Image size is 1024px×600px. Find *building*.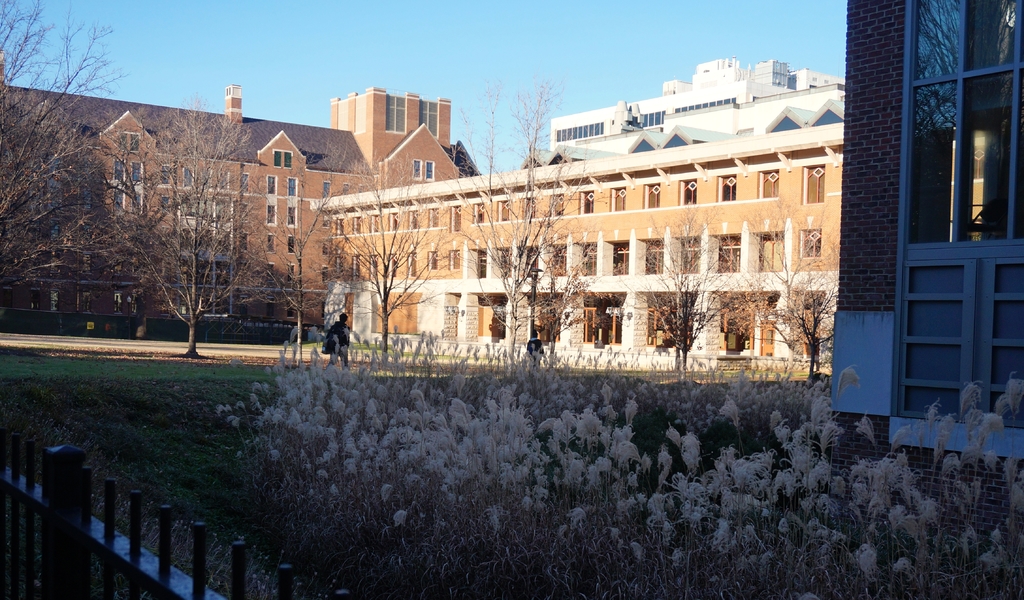
550,60,850,164.
